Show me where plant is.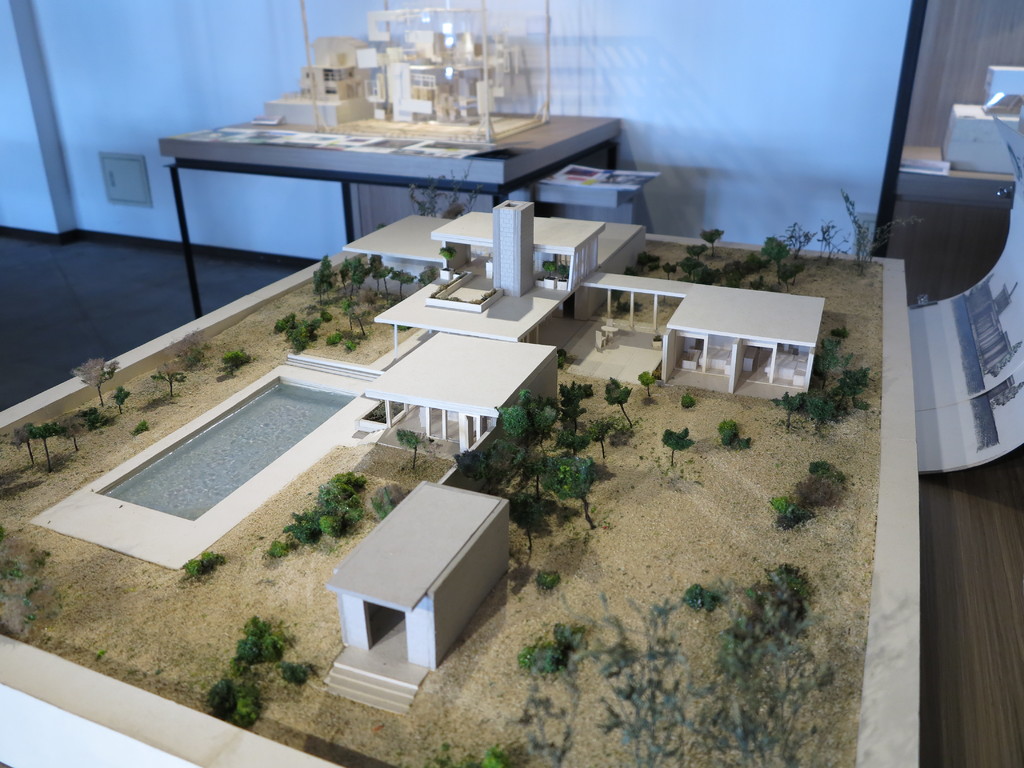
plant is at (697,268,719,287).
